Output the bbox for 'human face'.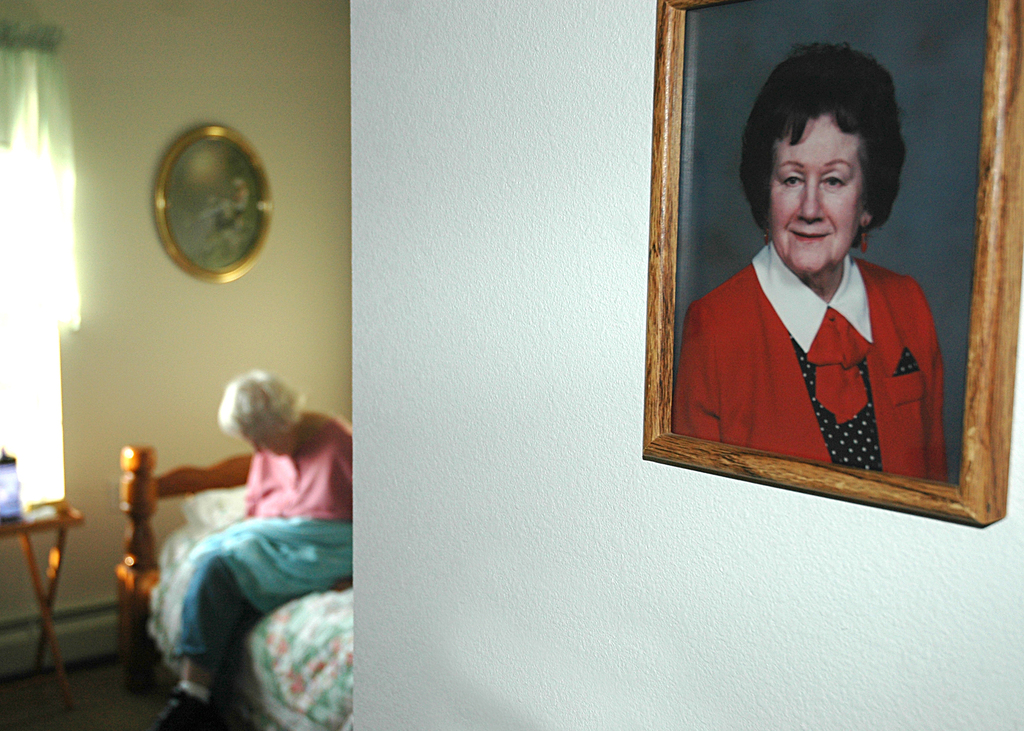
{"x1": 769, "y1": 116, "x2": 868, "y2": 273}.
